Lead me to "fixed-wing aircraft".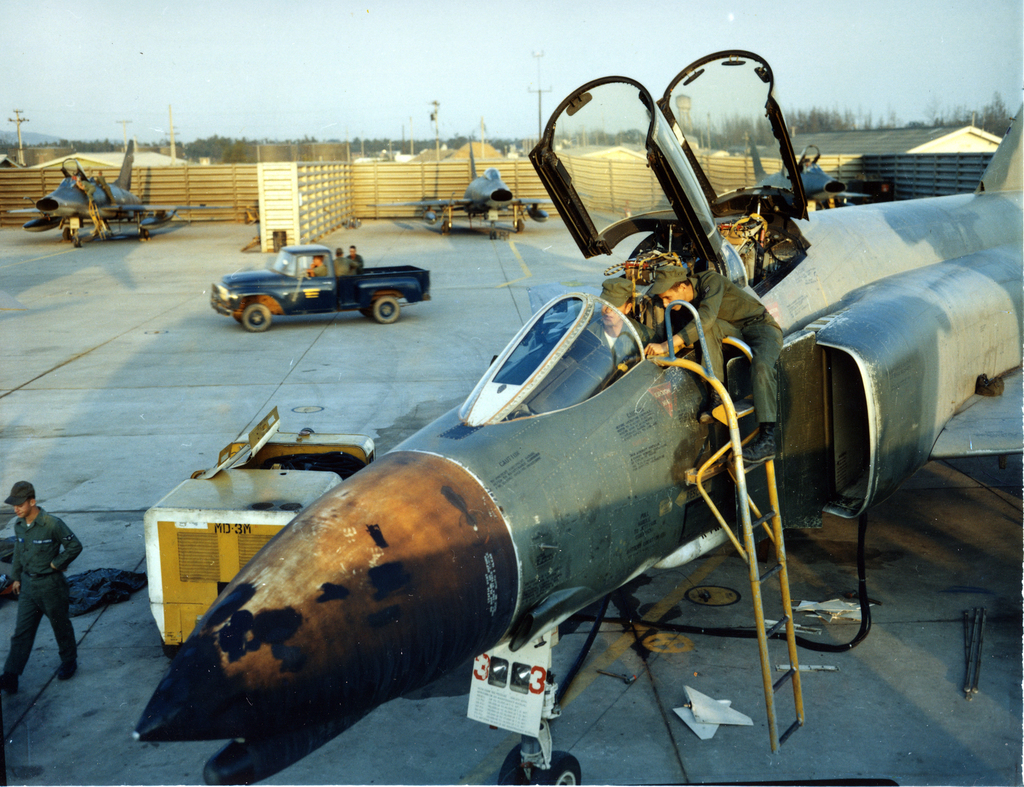
Lead to 135:49:1023:786.
